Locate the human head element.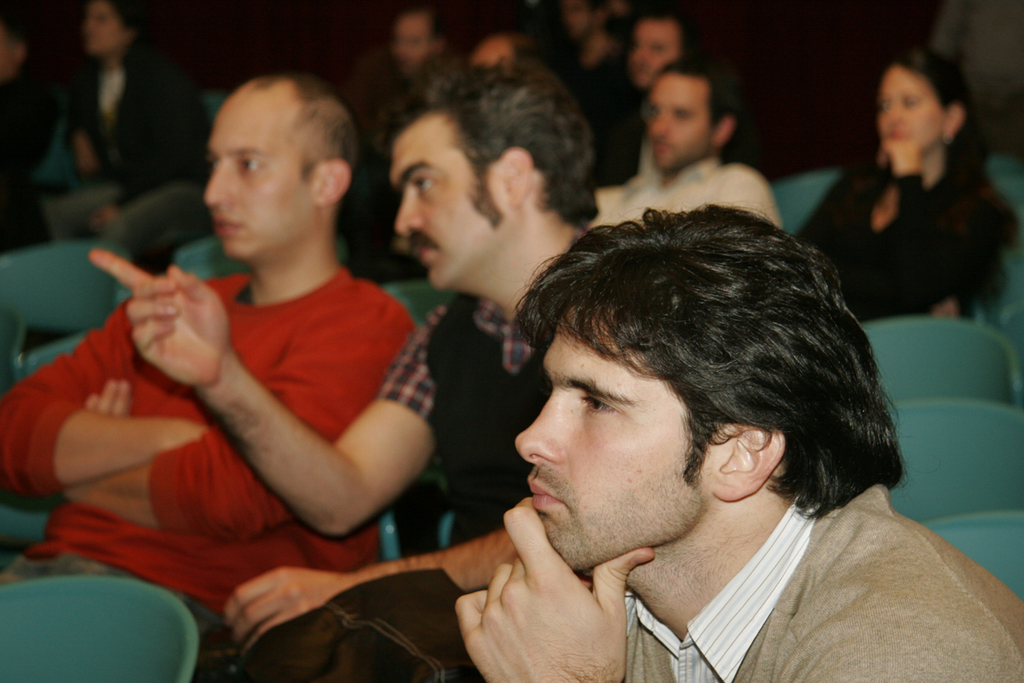
Element bbox: 561 0 608 41.
